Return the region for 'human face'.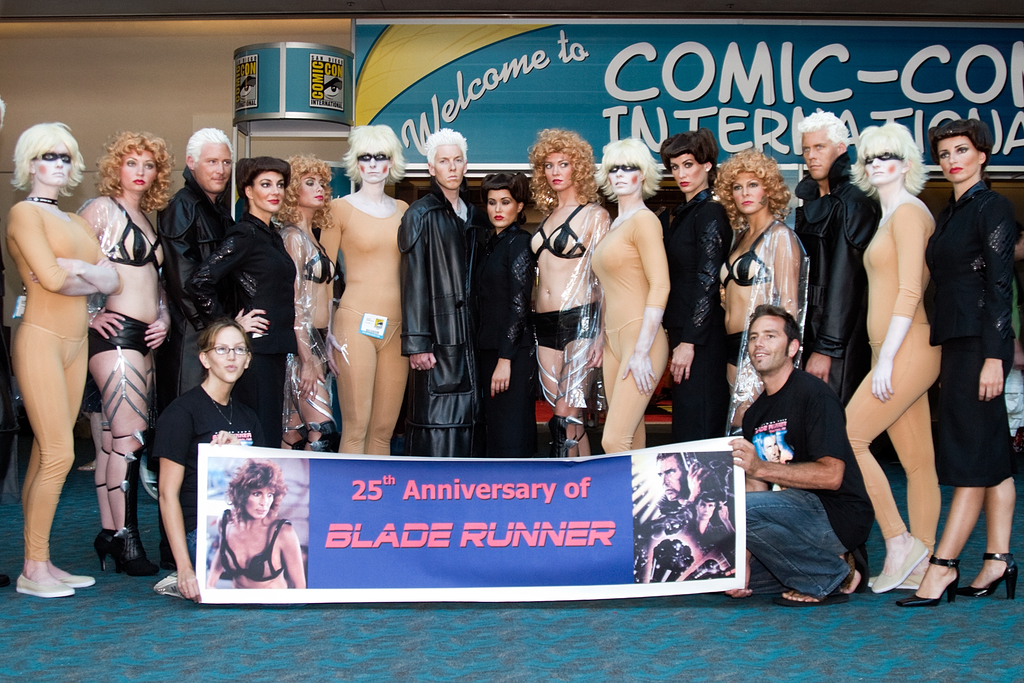
302 174 326 207.
